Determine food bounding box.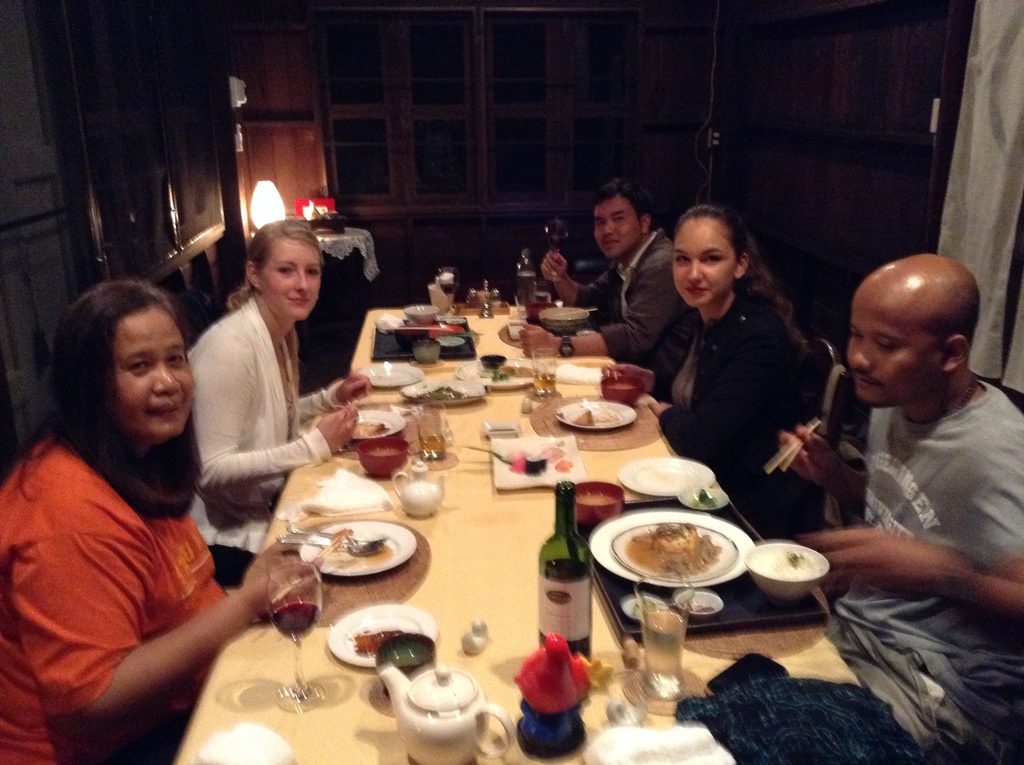
Determined: box=[366, 445, 402, 460].
